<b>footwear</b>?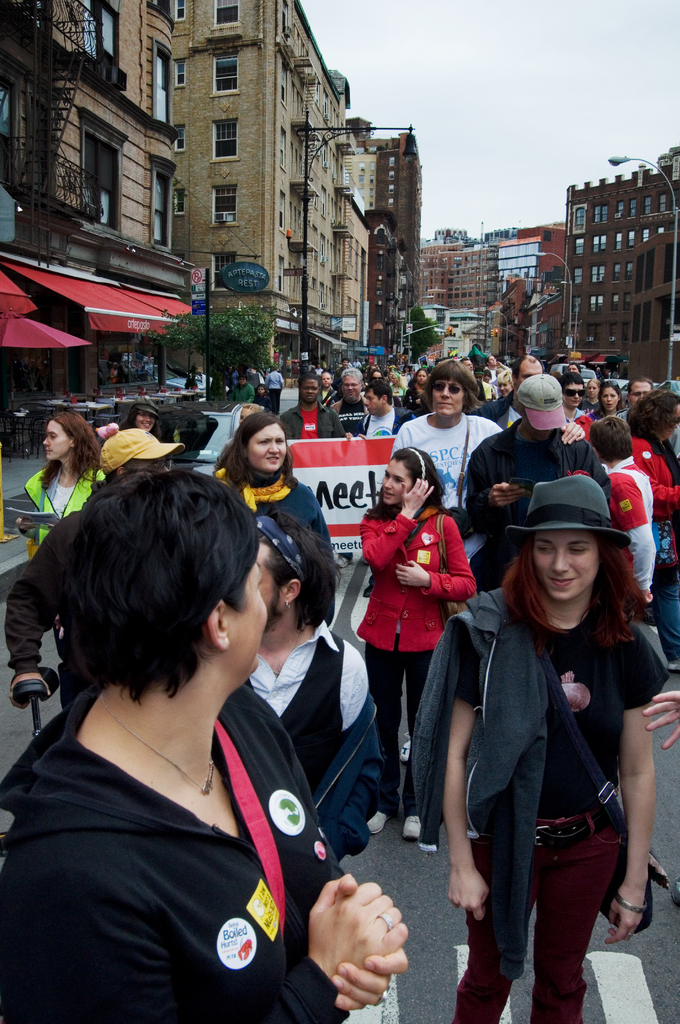
bbox(402, 814, 425, 842)
